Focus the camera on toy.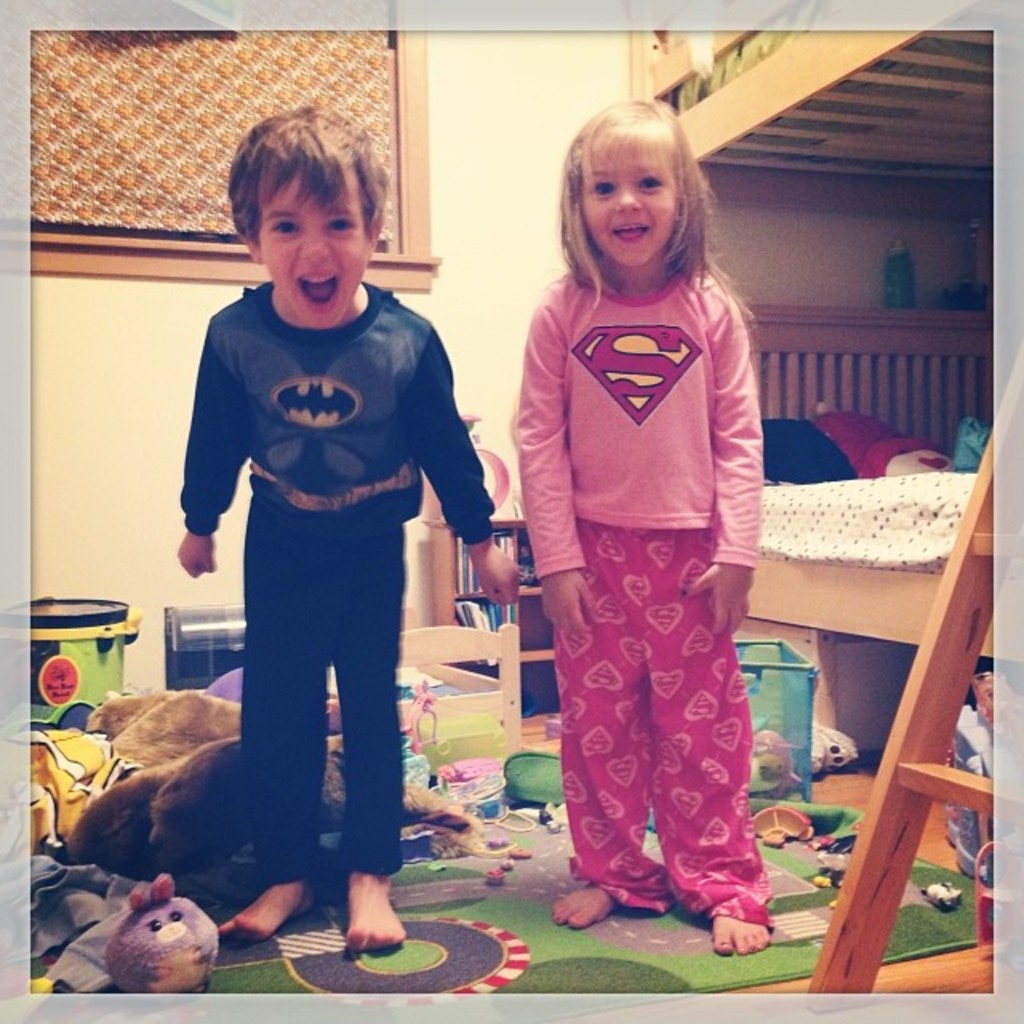
Focus region: bbox=[394, 736, 426, 789].
